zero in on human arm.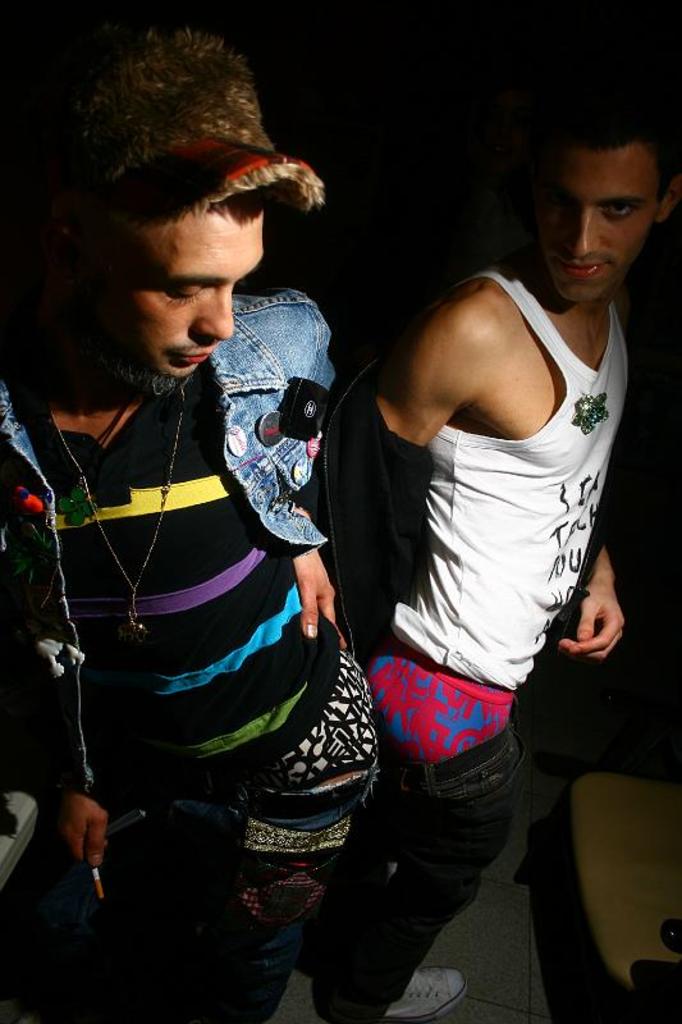
Zeroed in: x1=539, y1=307, x2=642, y2=664.
